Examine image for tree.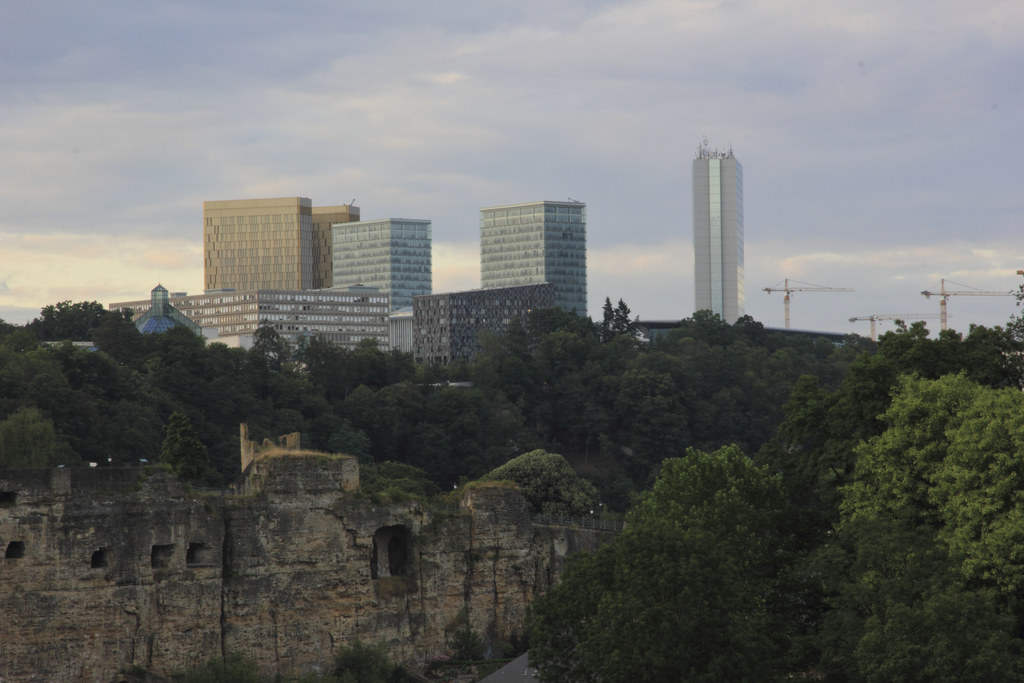
Examination result: select_region(456, 306, 601, 413).
